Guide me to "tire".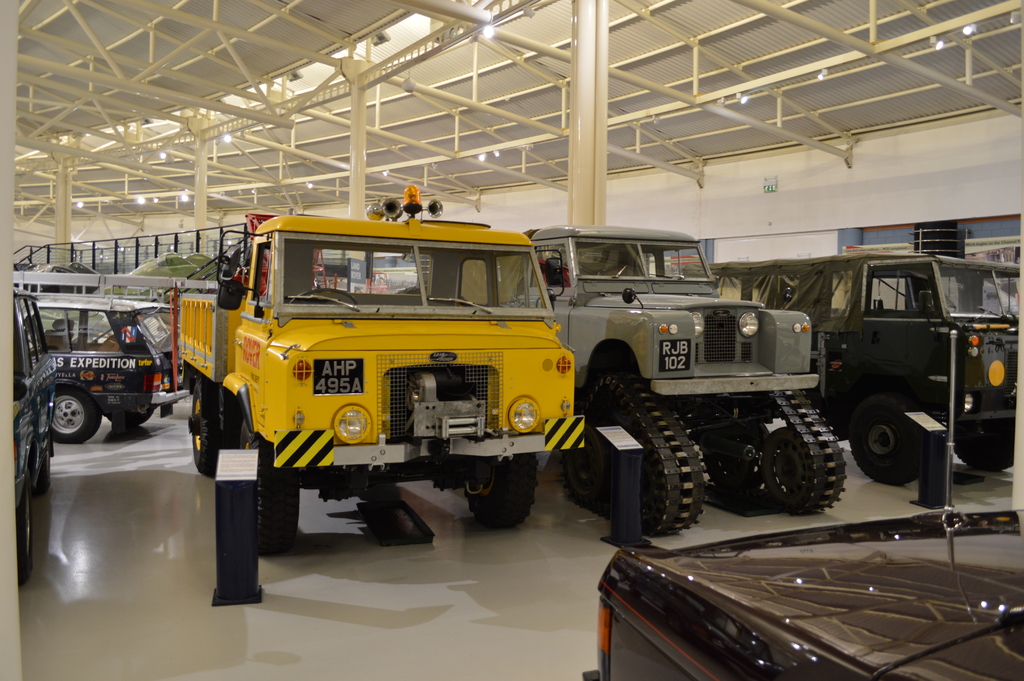
Guidance: bbox=[108, 409, 155, 424].
